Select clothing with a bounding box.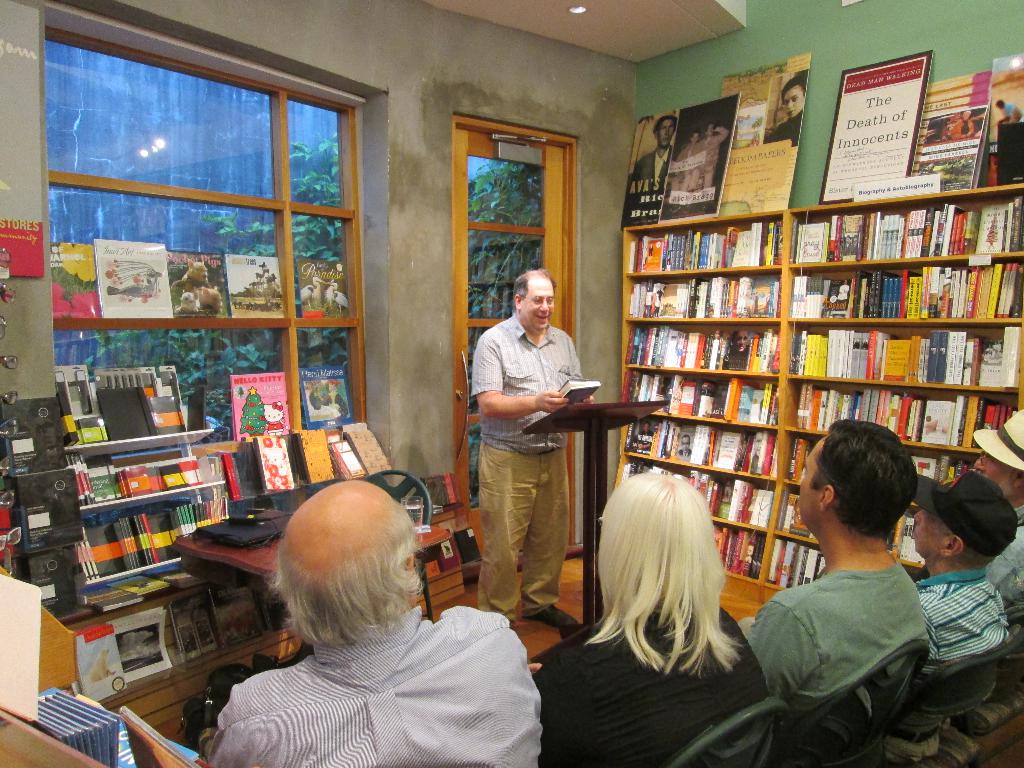
locate(696, 128, 729, 188).
